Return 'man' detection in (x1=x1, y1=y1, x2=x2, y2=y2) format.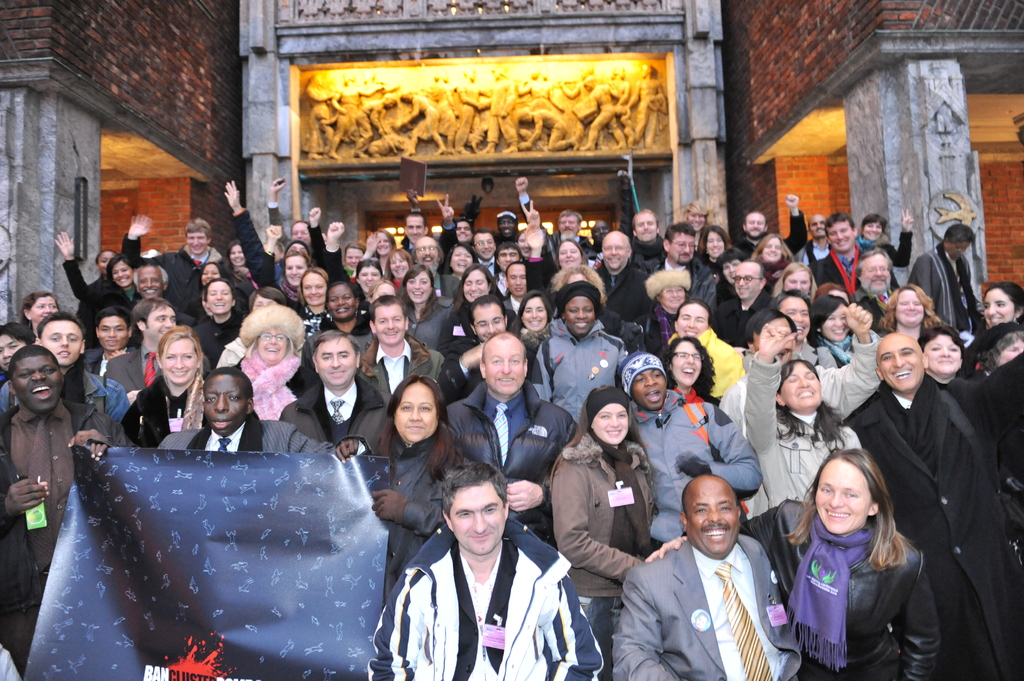
(x1=467, y1=228, x2=499, y2=266).
